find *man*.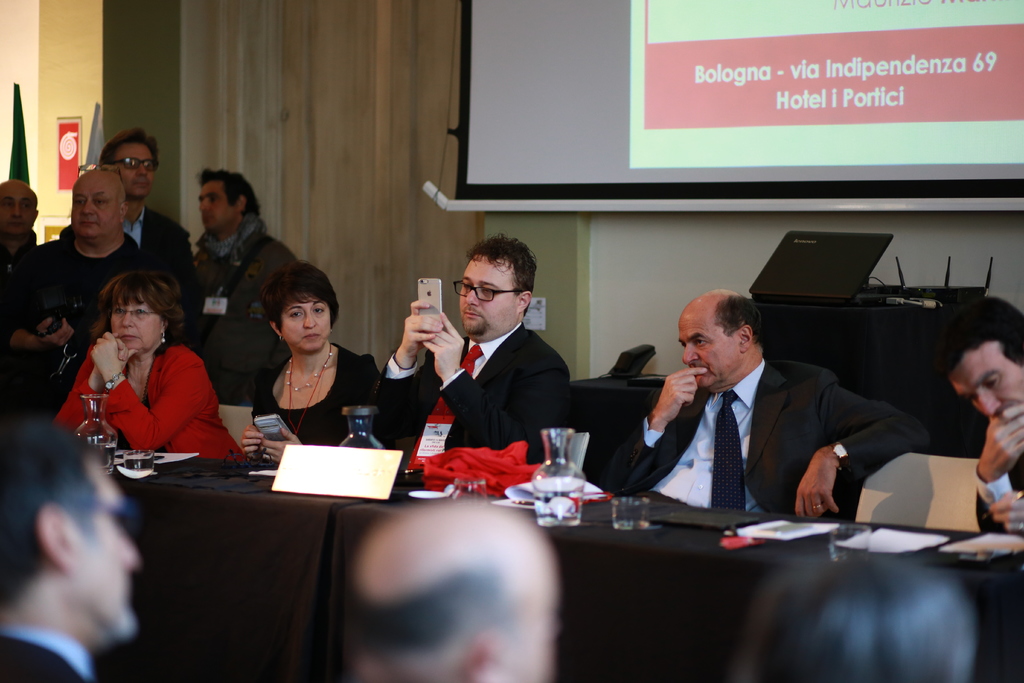
bbox=[187, 161, 307, 397].
